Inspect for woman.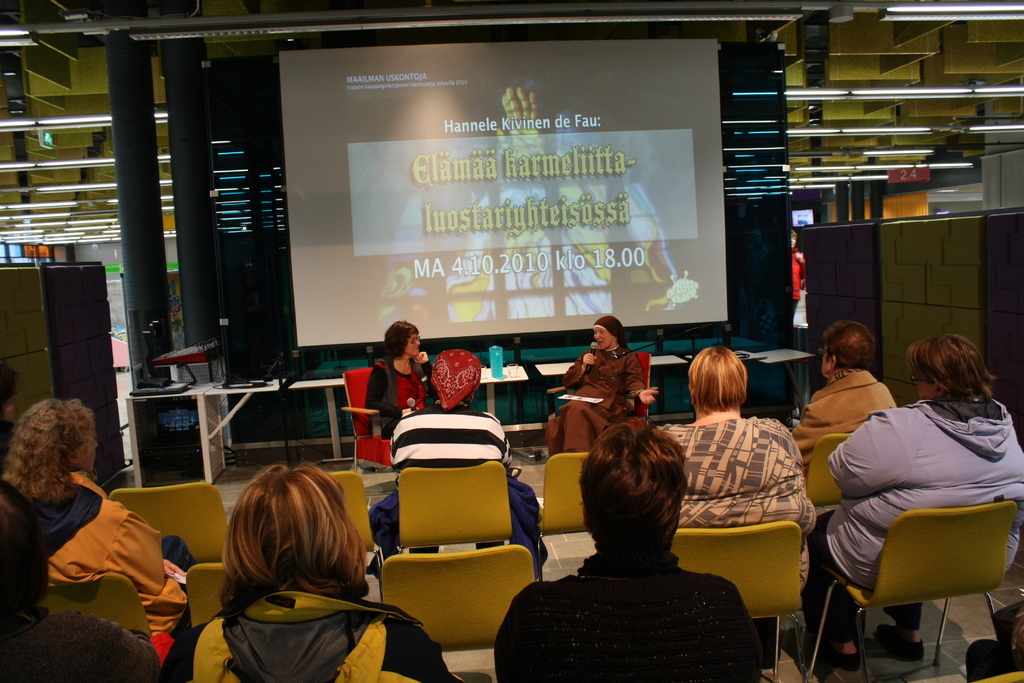
Inspection: [170, 456, 400, 682].
